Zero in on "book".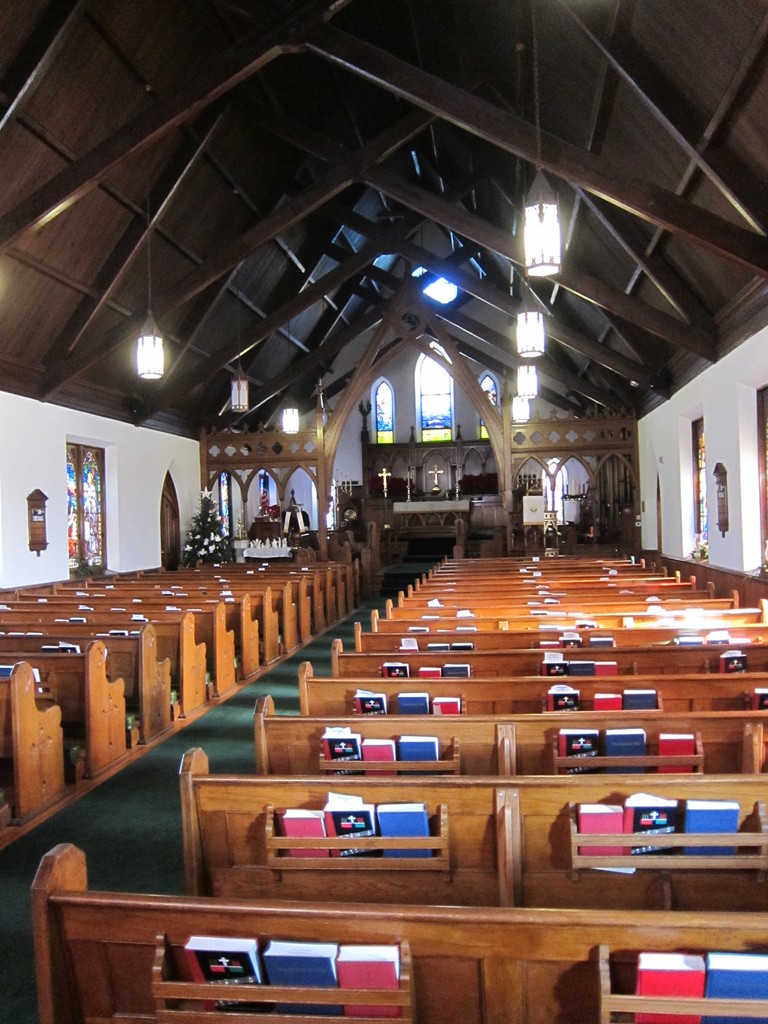
Zeroed in: 396 691 431 714.
